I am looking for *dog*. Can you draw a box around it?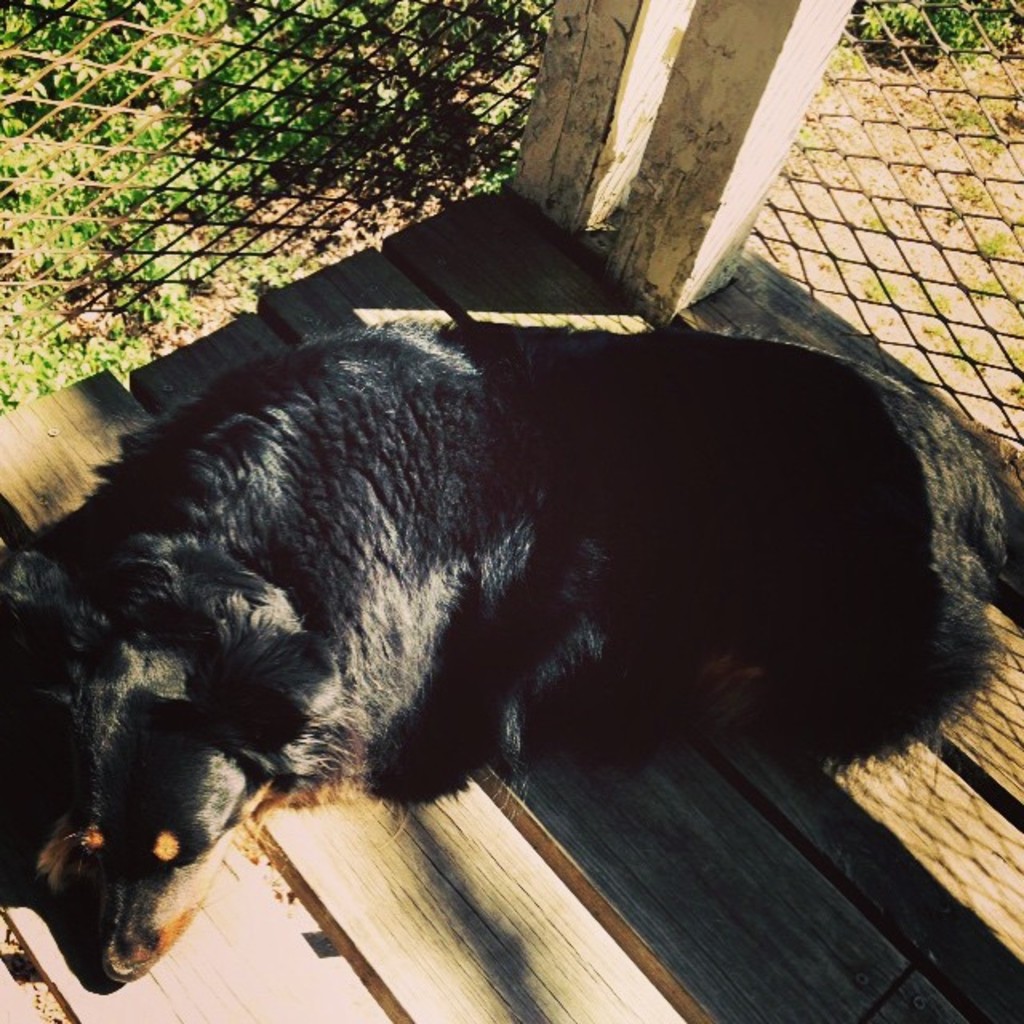
Sure, the bounding box is bbox=[0, 325, 1022, 970].
